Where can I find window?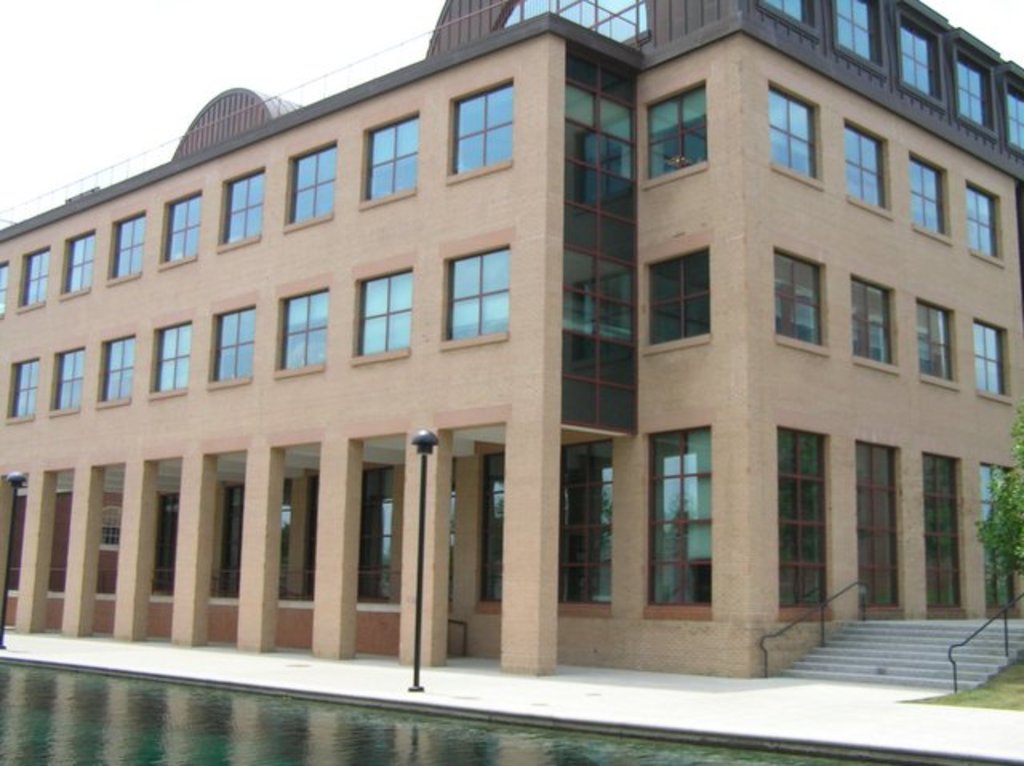
You can find it at l=843, t=120, r=896, b=219.
